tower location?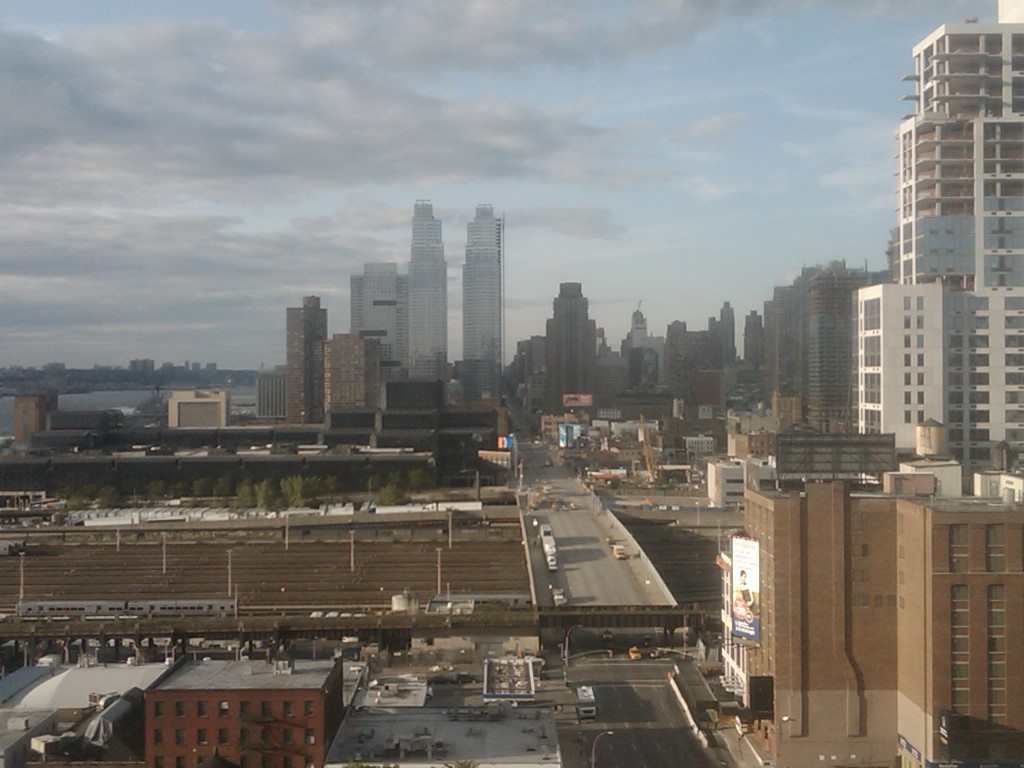
{"left": 292, "top": 295, "right": 322, "bottom": 428}
